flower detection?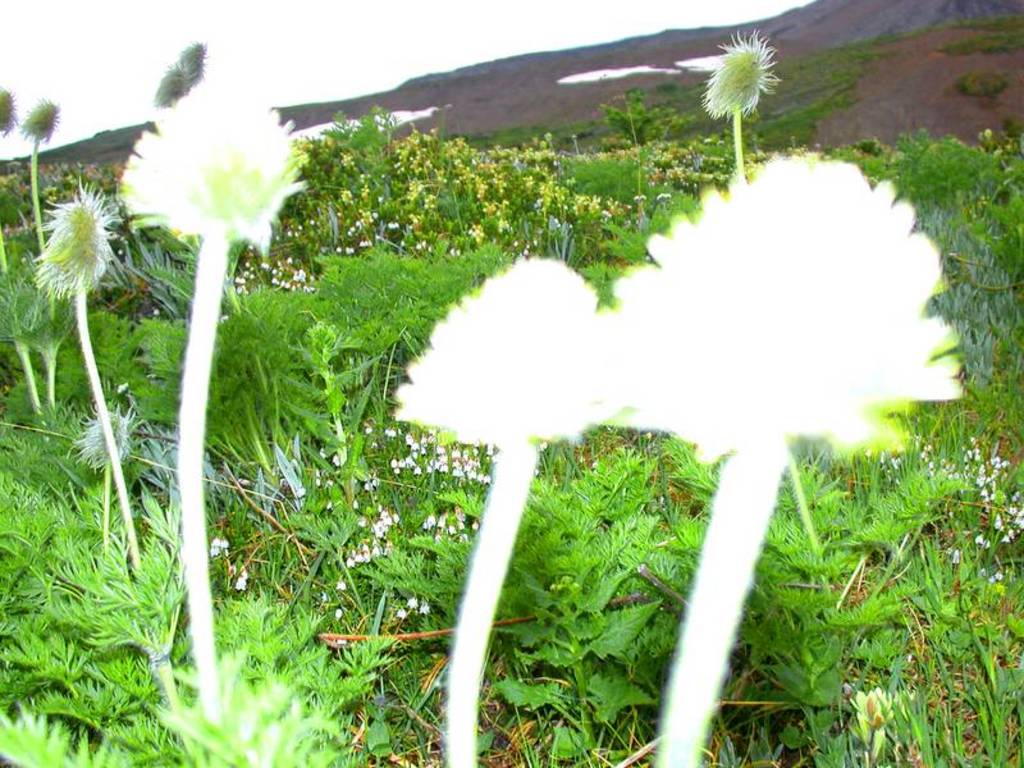
(left=407, top=593, right=421, bottom=612)
